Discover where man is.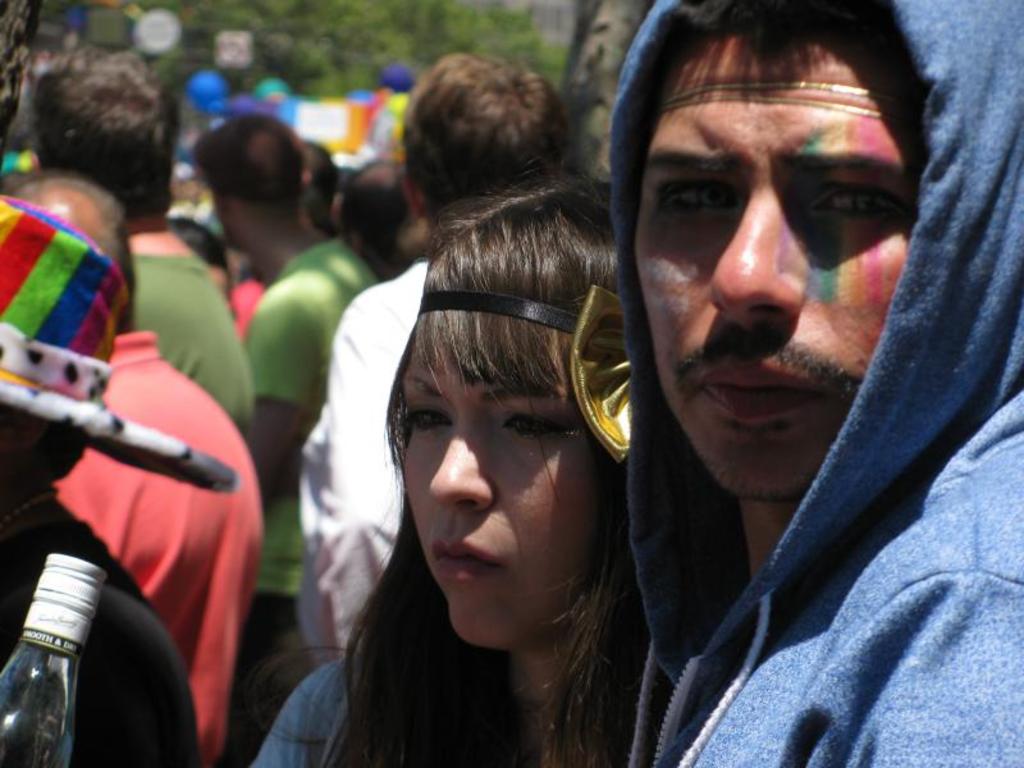
Discovered at {"left": 296, "top": 51, "right": 577, "bottom": 667}.
